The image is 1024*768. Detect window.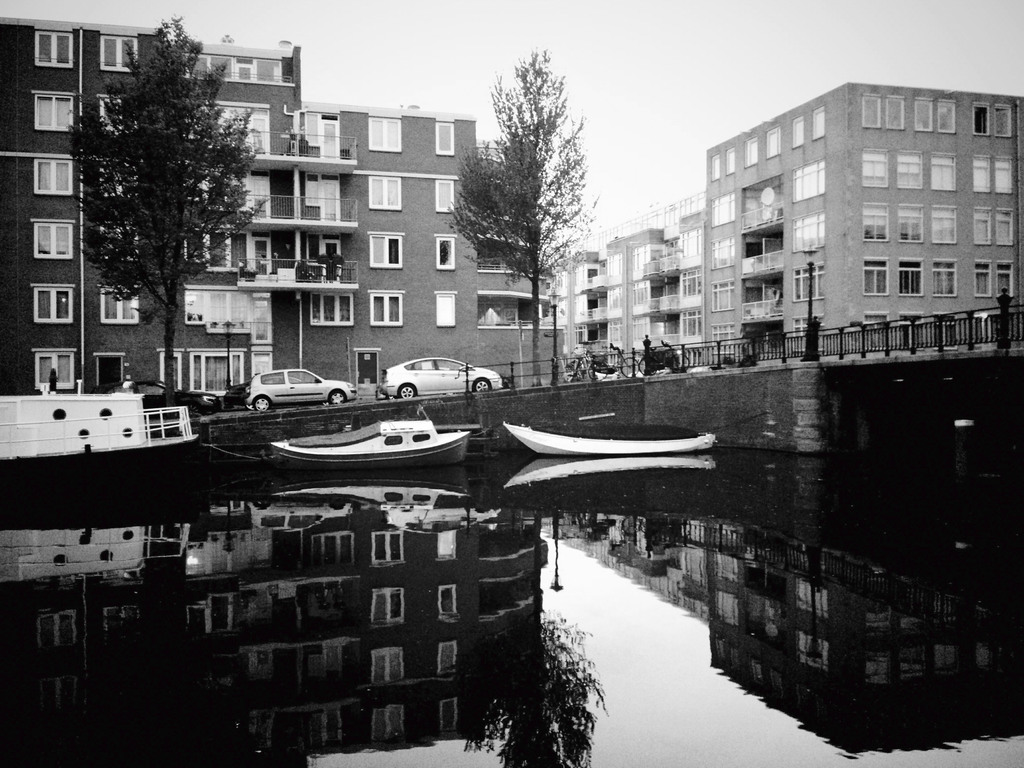
Detection: {"left": 305, "top": 175, "right": 319, "bottom": 209}.
